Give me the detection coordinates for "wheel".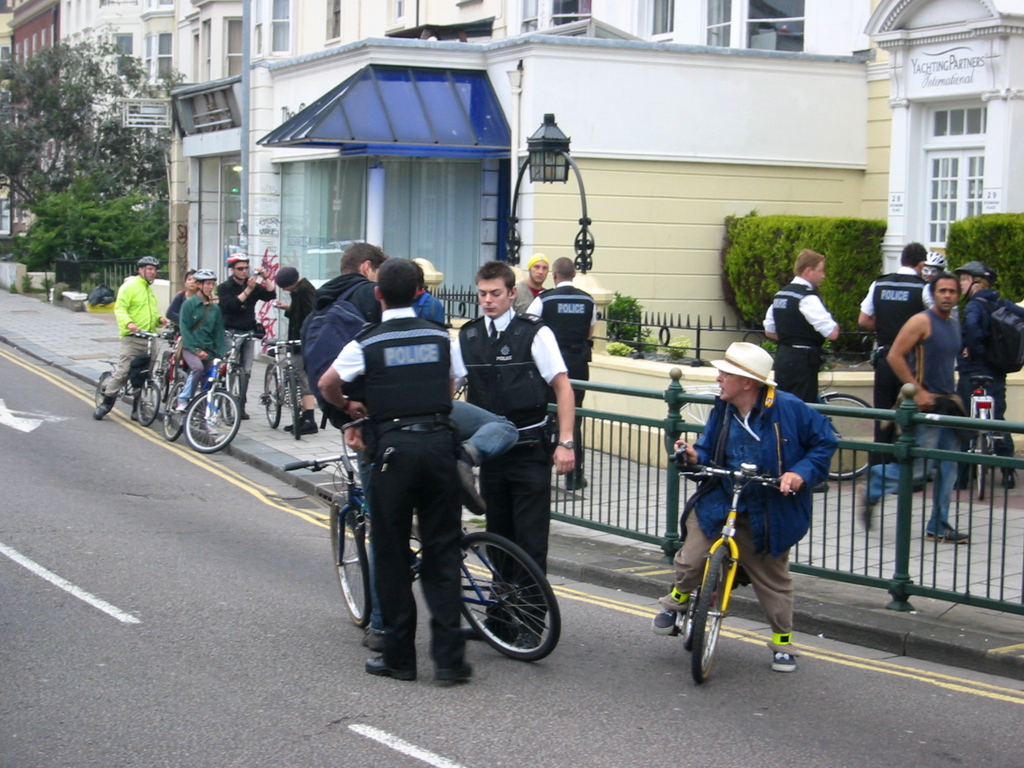
x1=448, y1=545, x2=545, y2=671.
